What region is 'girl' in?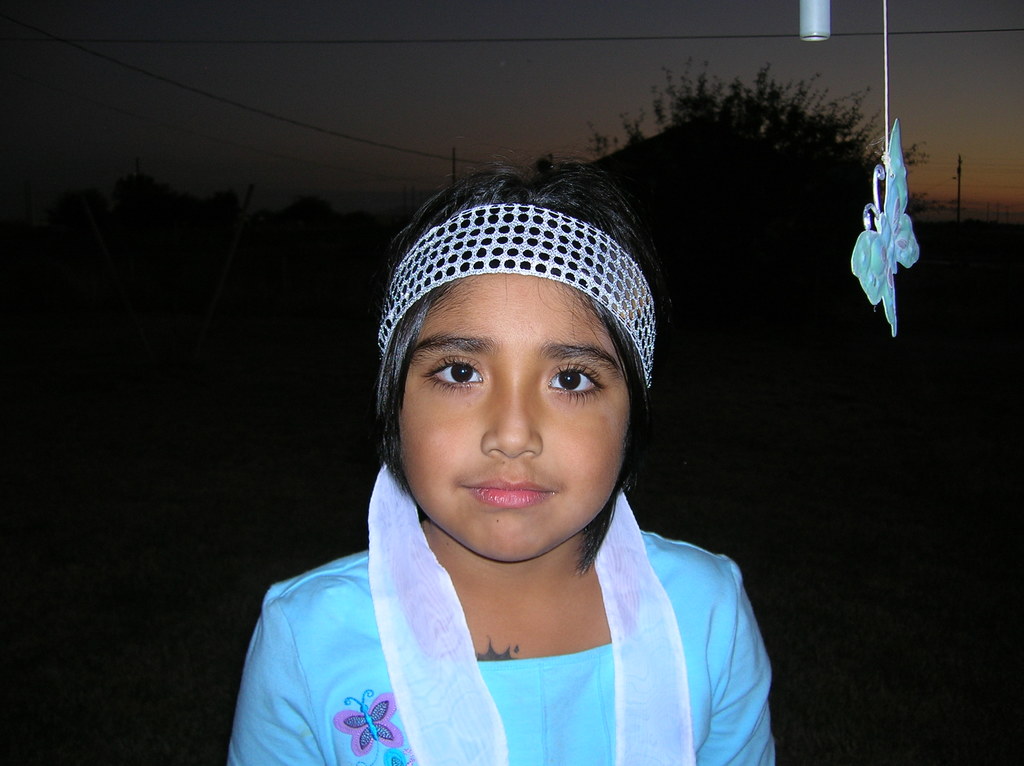
region(225, 164, 775, 765).
